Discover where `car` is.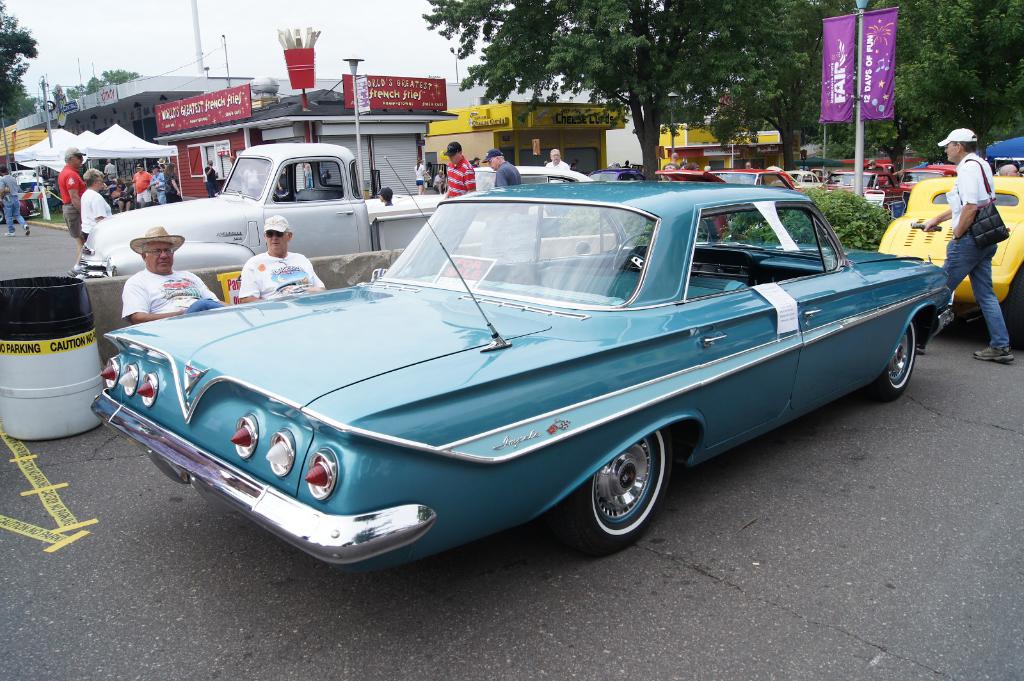
Discovered at {"x1": 75, "y1": 142, "x2": 445, "y2": 280}.
